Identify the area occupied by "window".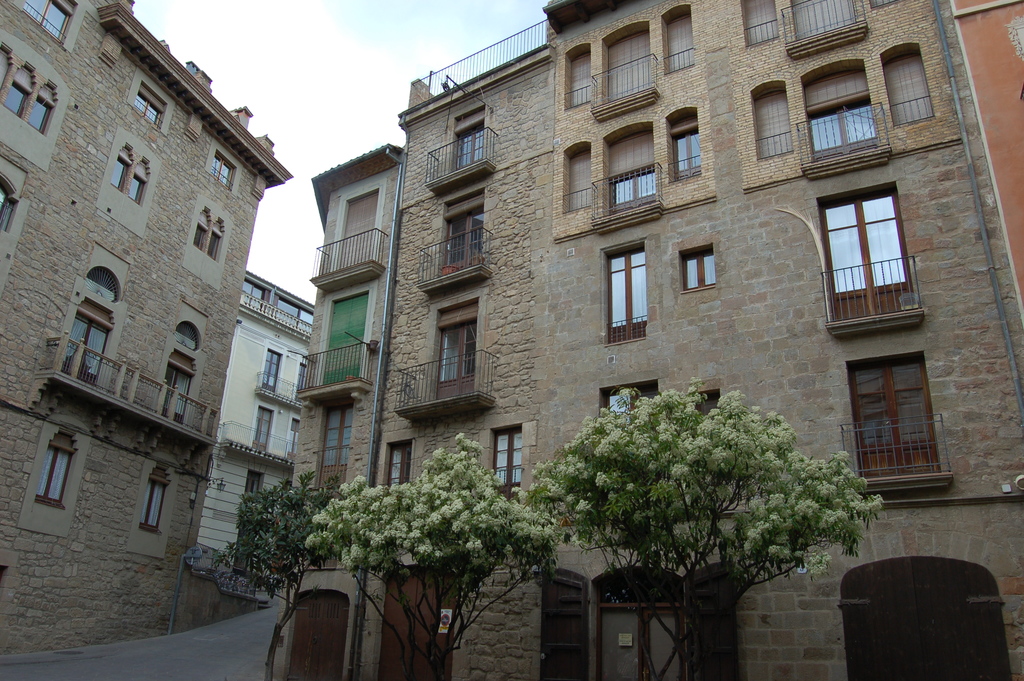
Area: <box>2,63,35,114</box>.
